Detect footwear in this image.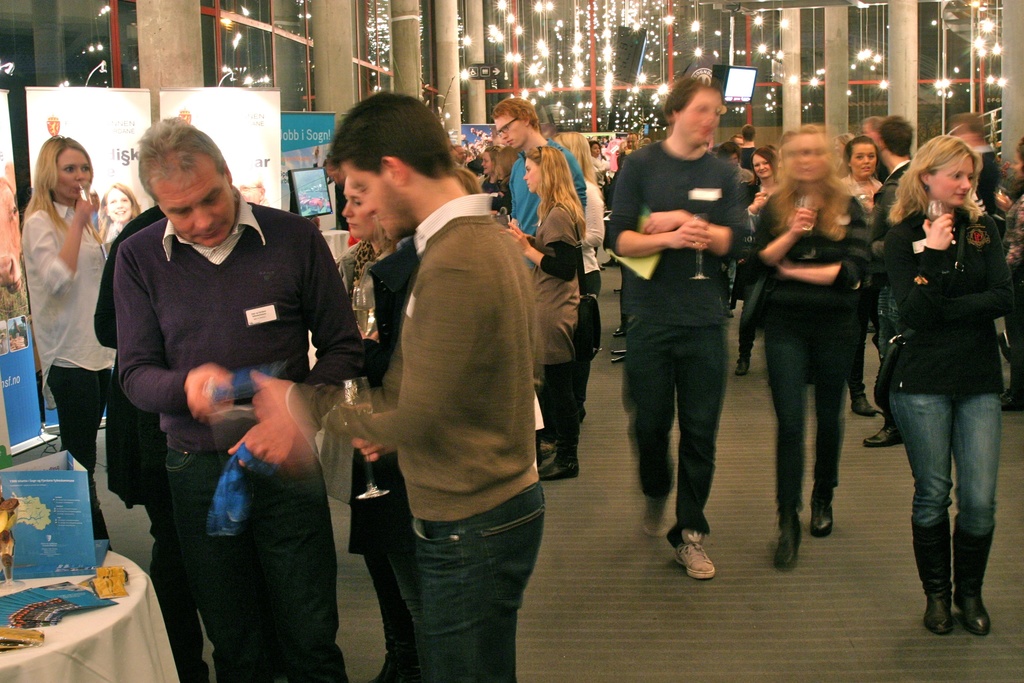
Detection: bbox(644, 490, 666, 536).
